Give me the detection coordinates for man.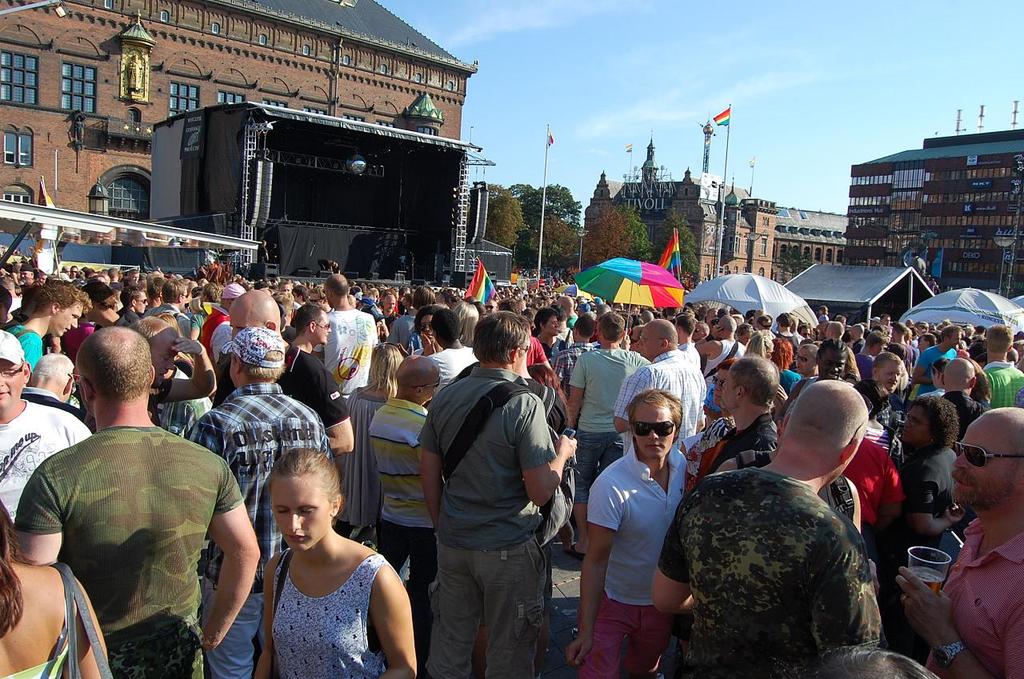
BBox(118, 309, 214, 429).
